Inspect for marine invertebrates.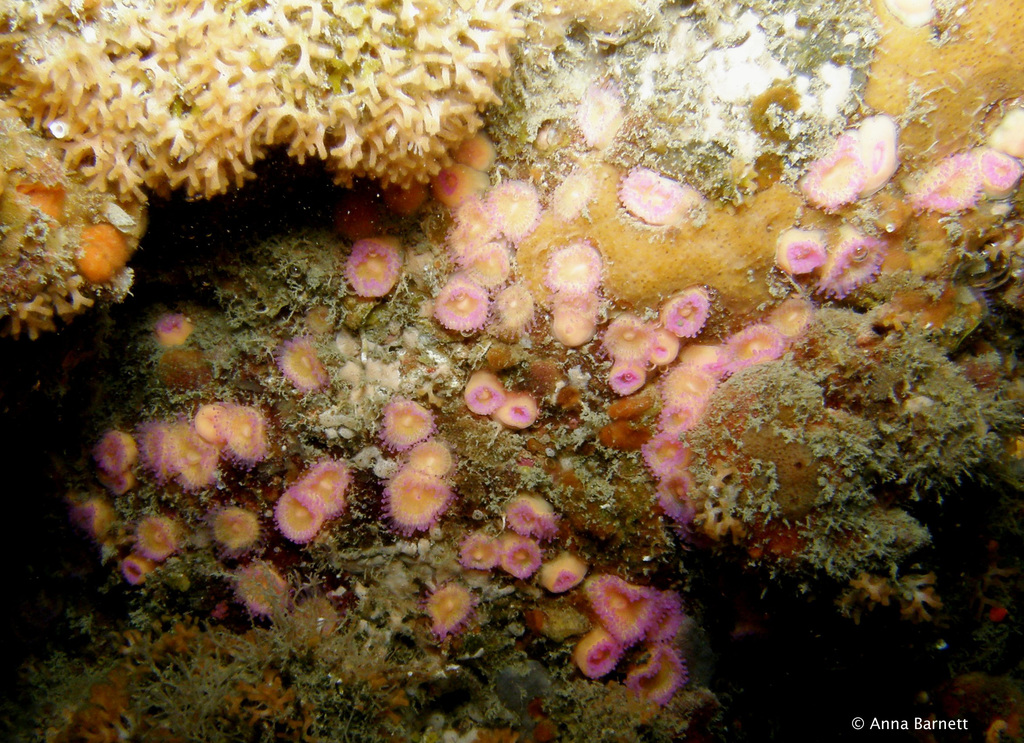
Inspection: rect(497, 527, 551, 586).
